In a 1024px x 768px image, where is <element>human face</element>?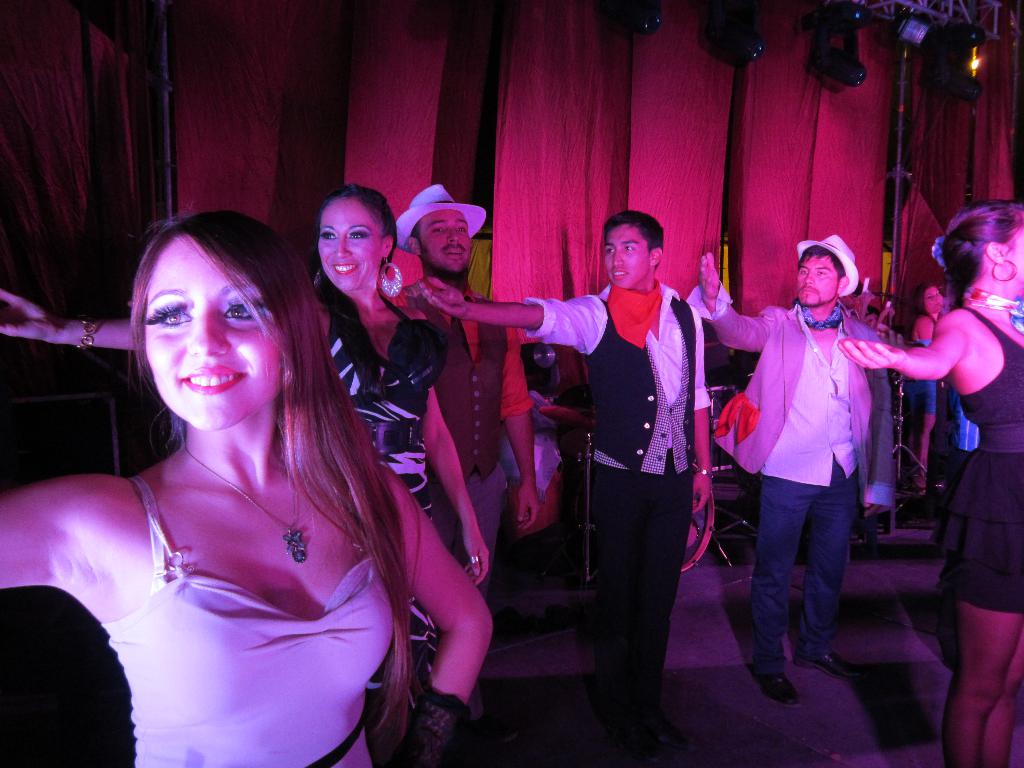
317:203:376:298.
